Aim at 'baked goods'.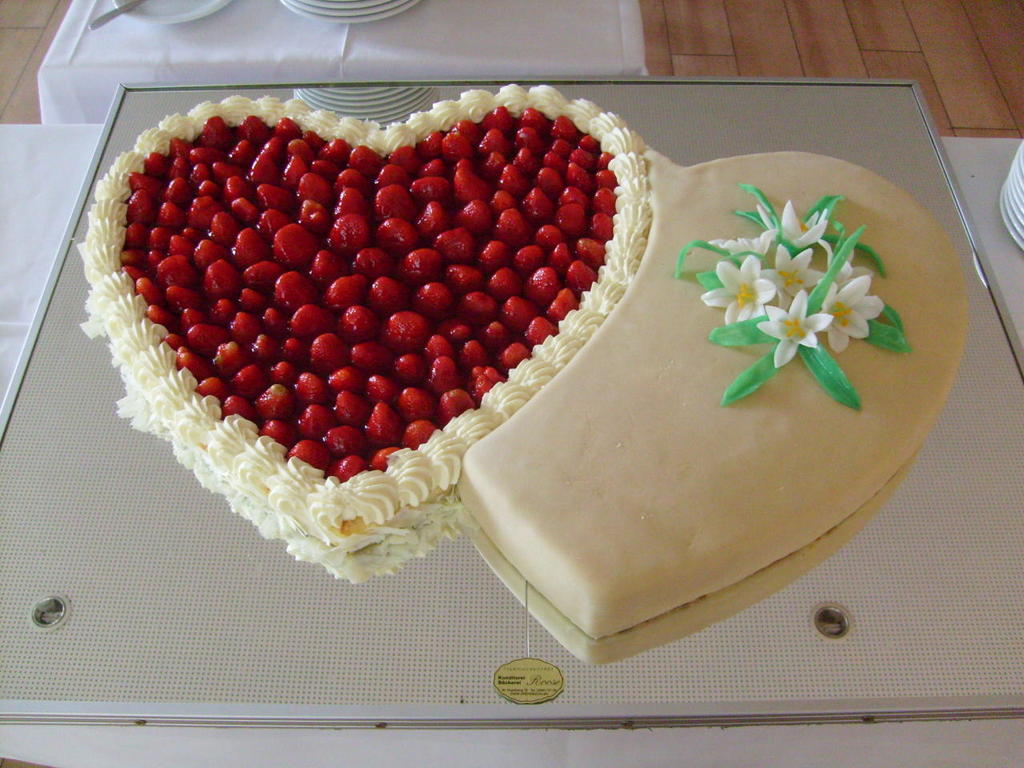
Aimed at [x1=80, y1=122, x2=666, y2=535].
